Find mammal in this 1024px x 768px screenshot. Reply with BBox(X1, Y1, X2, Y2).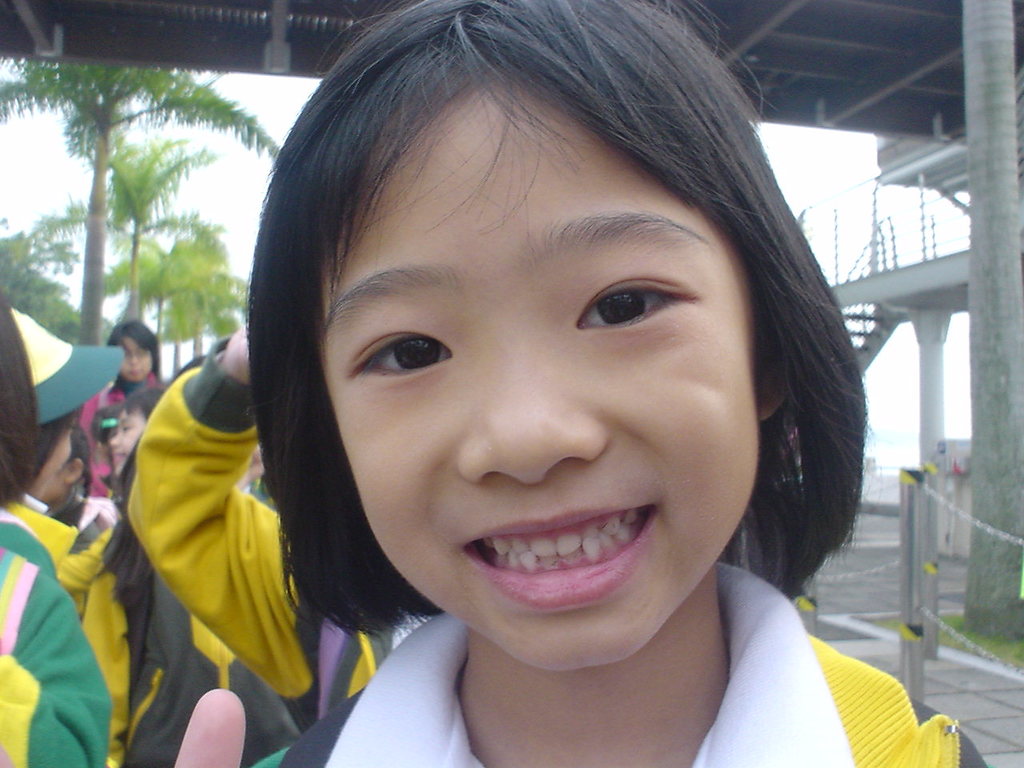
BBox(131, 321, 442, 734).
